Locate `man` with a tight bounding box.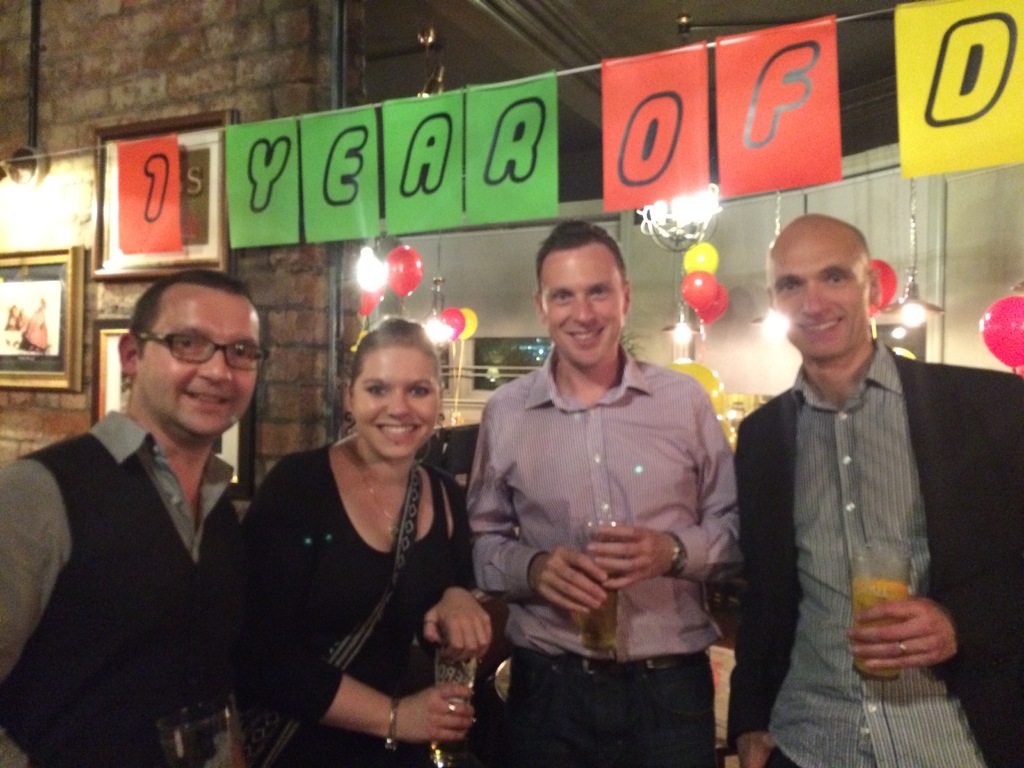
rect(727, 213, 982, 753).
